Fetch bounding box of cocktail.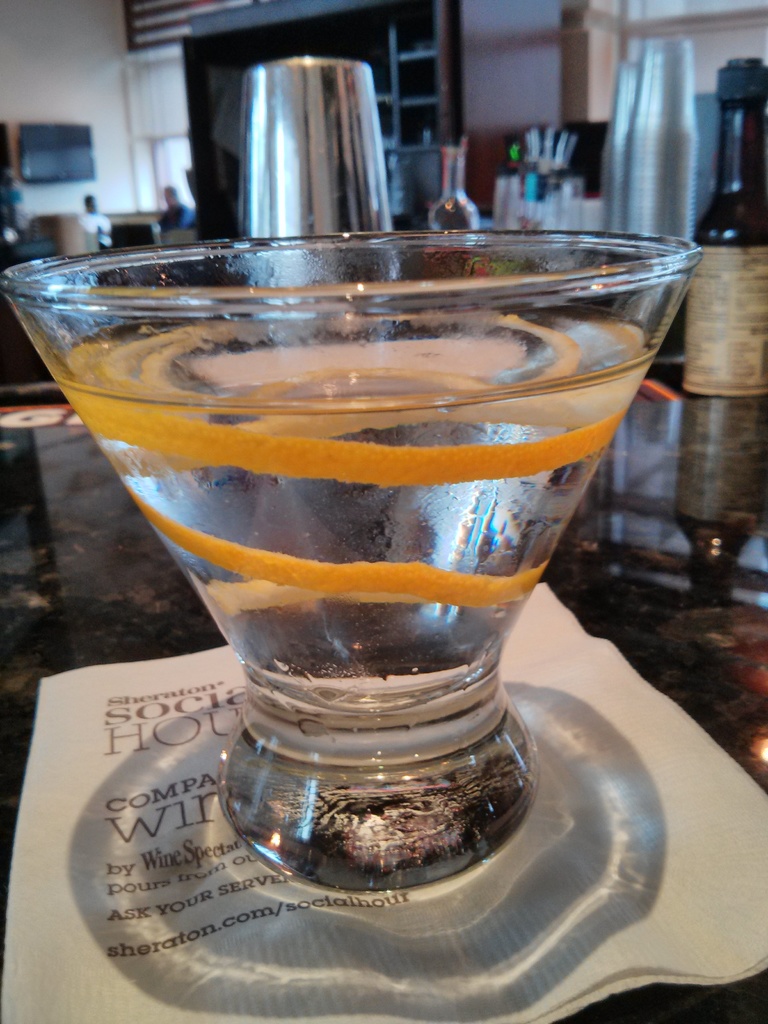
Bbox: 0/216/694/902.
